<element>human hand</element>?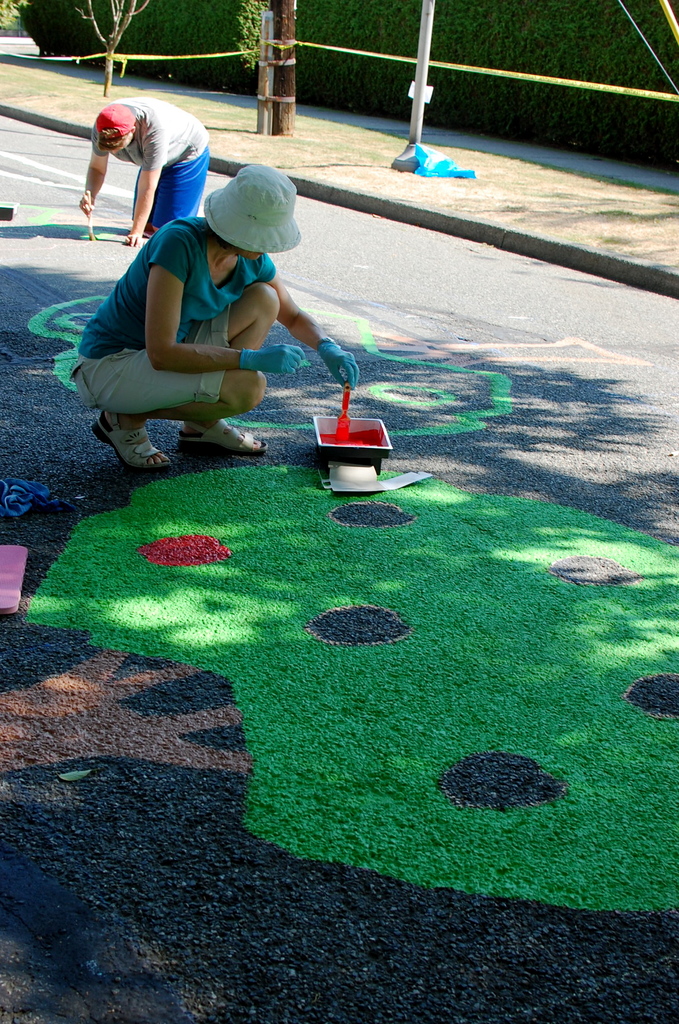
x1=322, y1=347, x2=358, y2=390
